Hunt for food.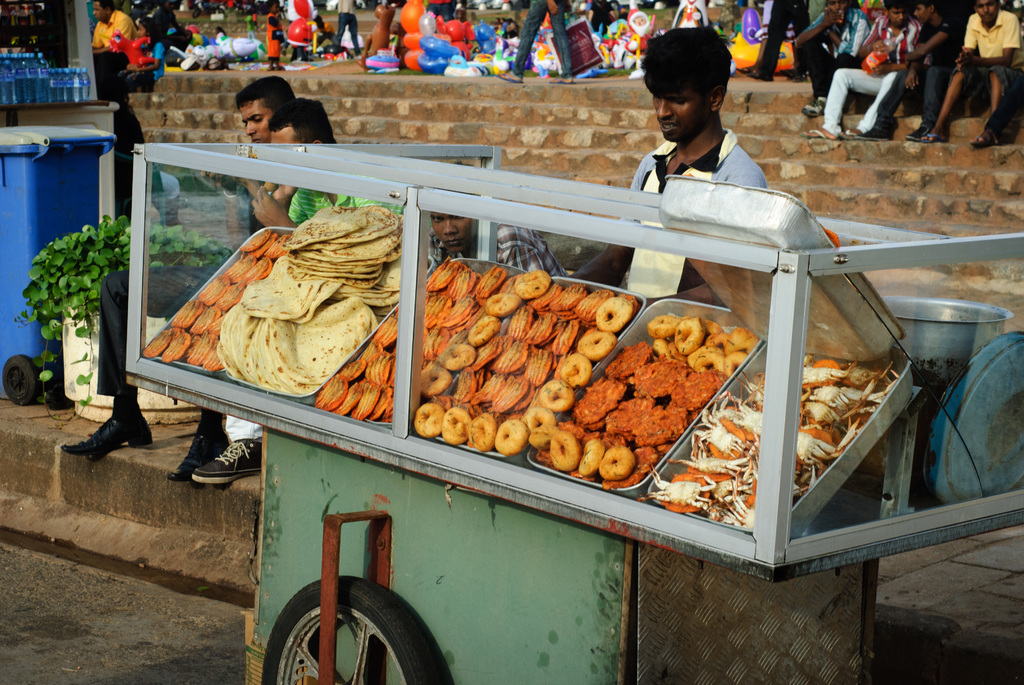
Hunted down at [547, 427, 580, 471].
